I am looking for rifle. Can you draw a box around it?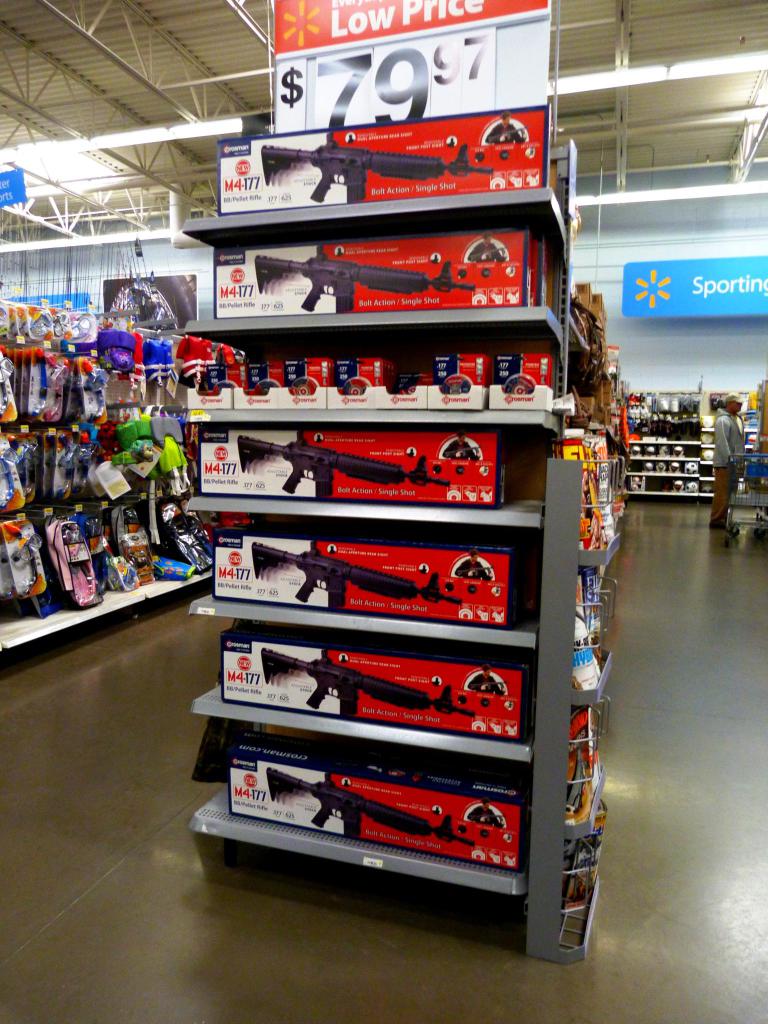
Sure, the bounding box is locate(252, 234, 479, 316).
